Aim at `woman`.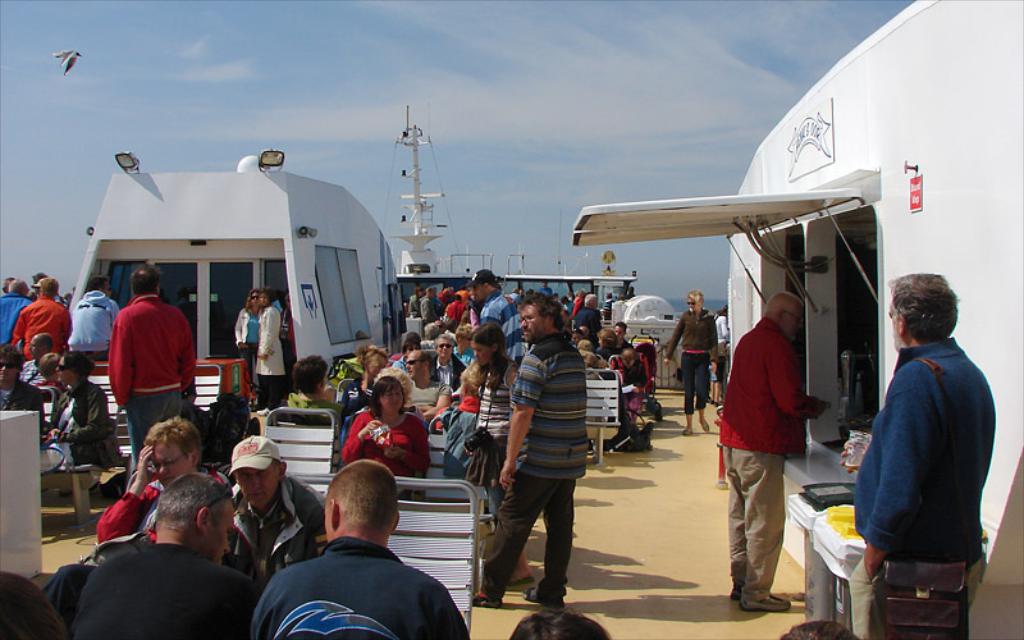
Aimed at 338/342/392/426.
